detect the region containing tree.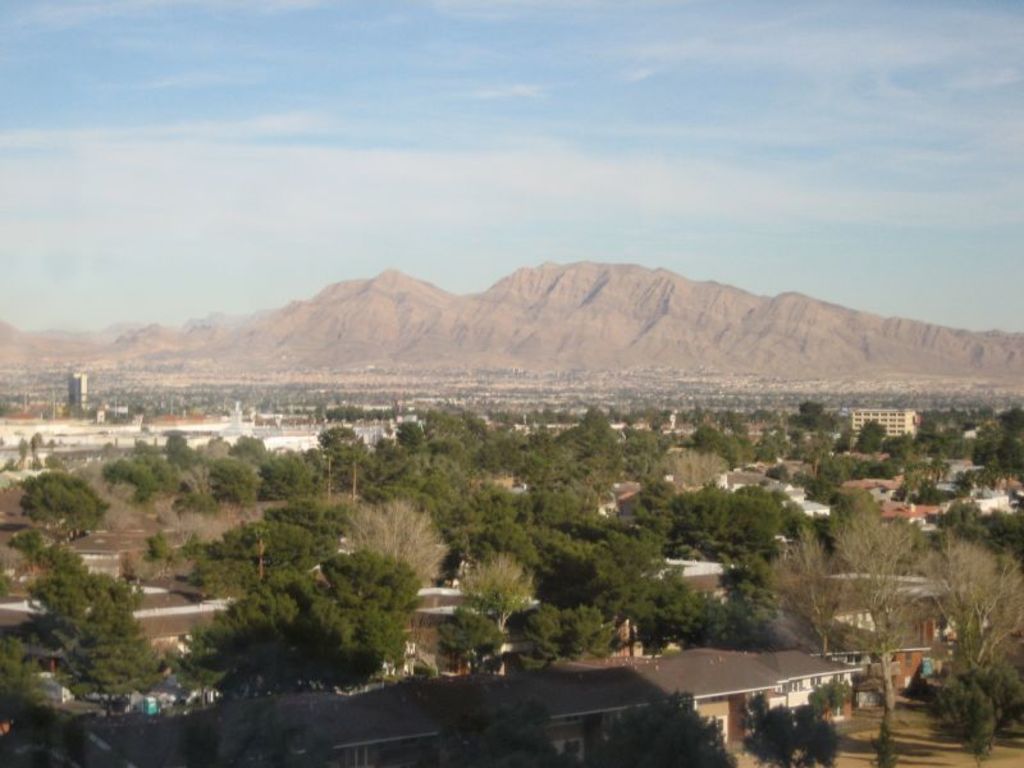
(914, 526, 1023, 664).
